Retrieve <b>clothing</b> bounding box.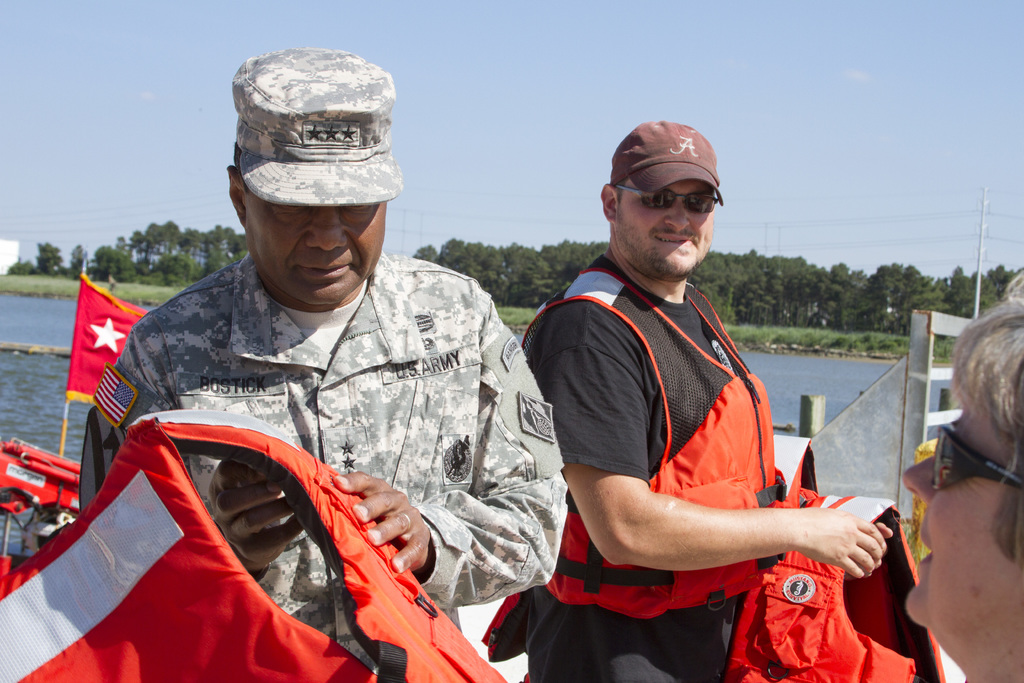
Bounding box: x1=49 y1=214 x2=571 y2=665.
